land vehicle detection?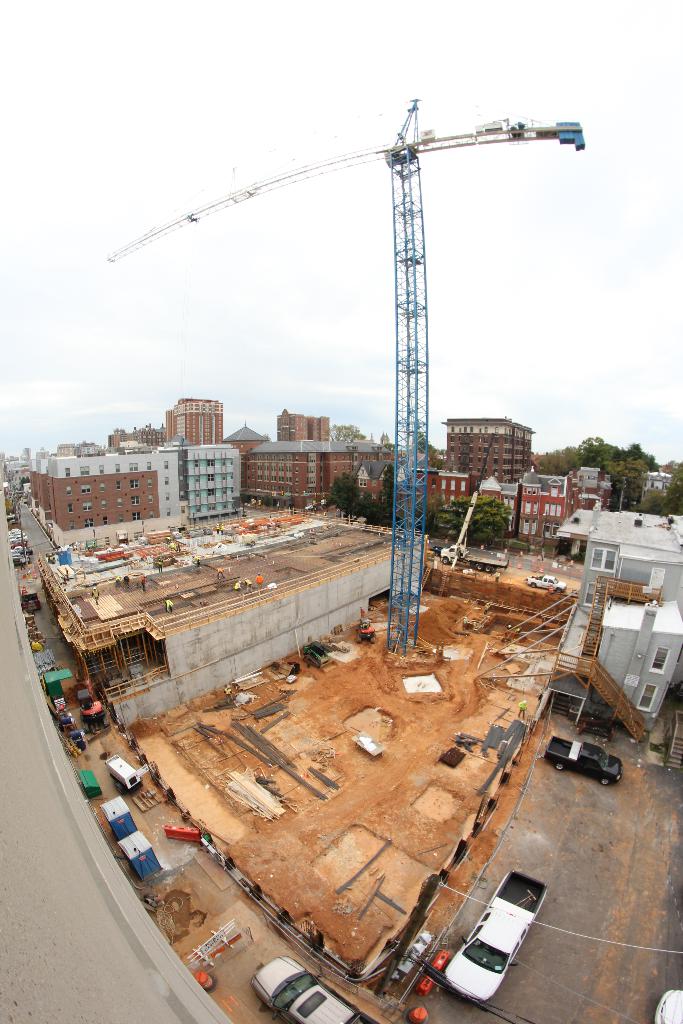
crop(427, 545, 445, 559)
